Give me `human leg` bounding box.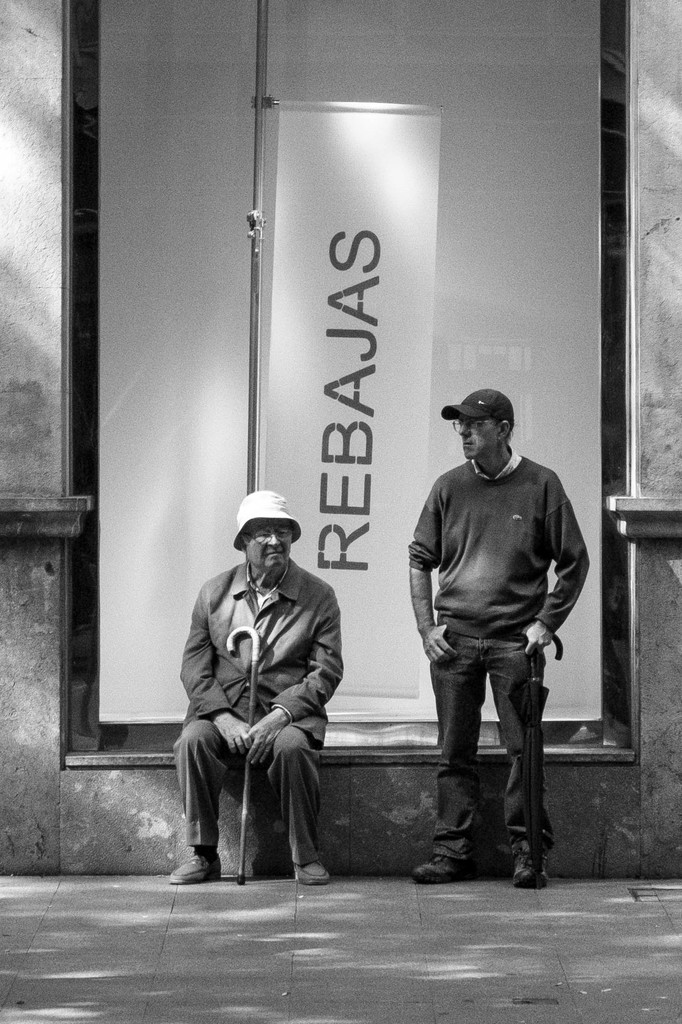
x1=174, y1=724, x2=223, y2=876.
